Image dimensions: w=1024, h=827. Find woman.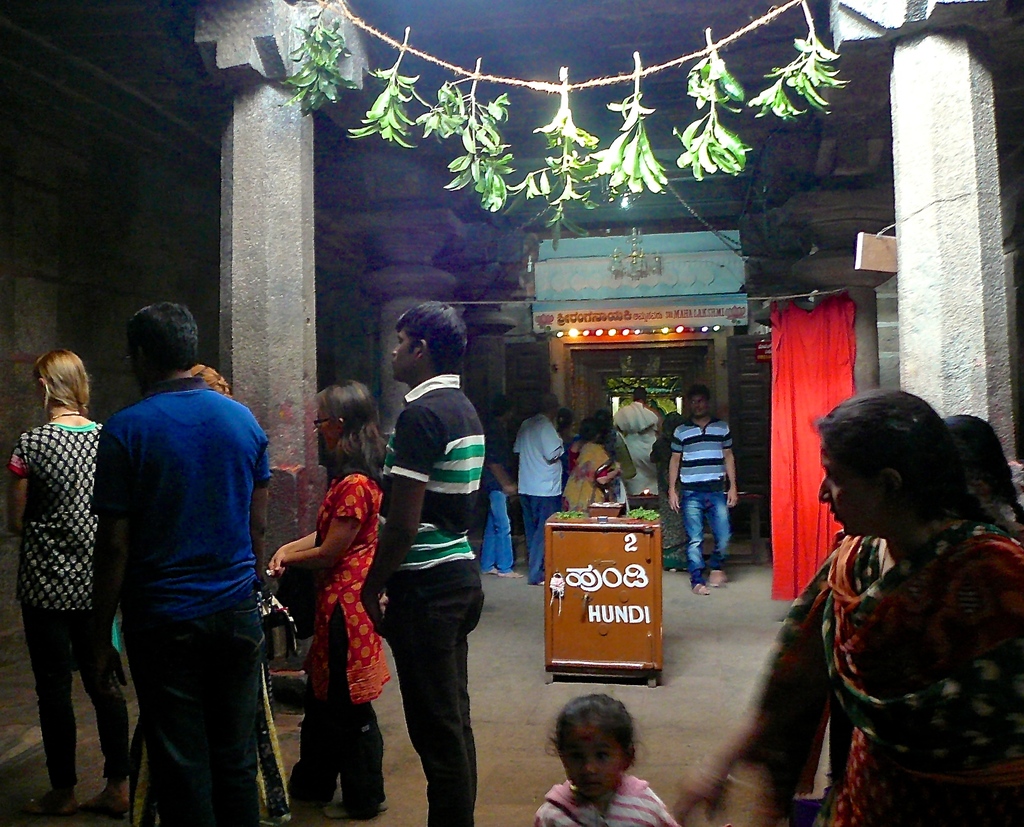
bbox=[562, 421, 620, 512].
